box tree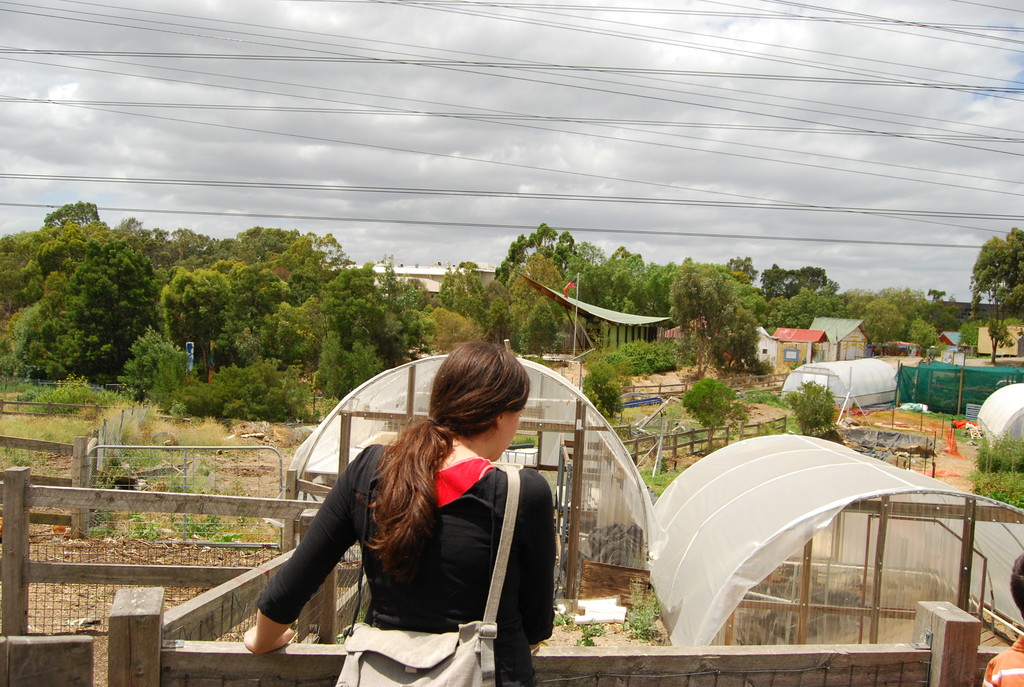
BBox(956, 223, 1023, 329)
